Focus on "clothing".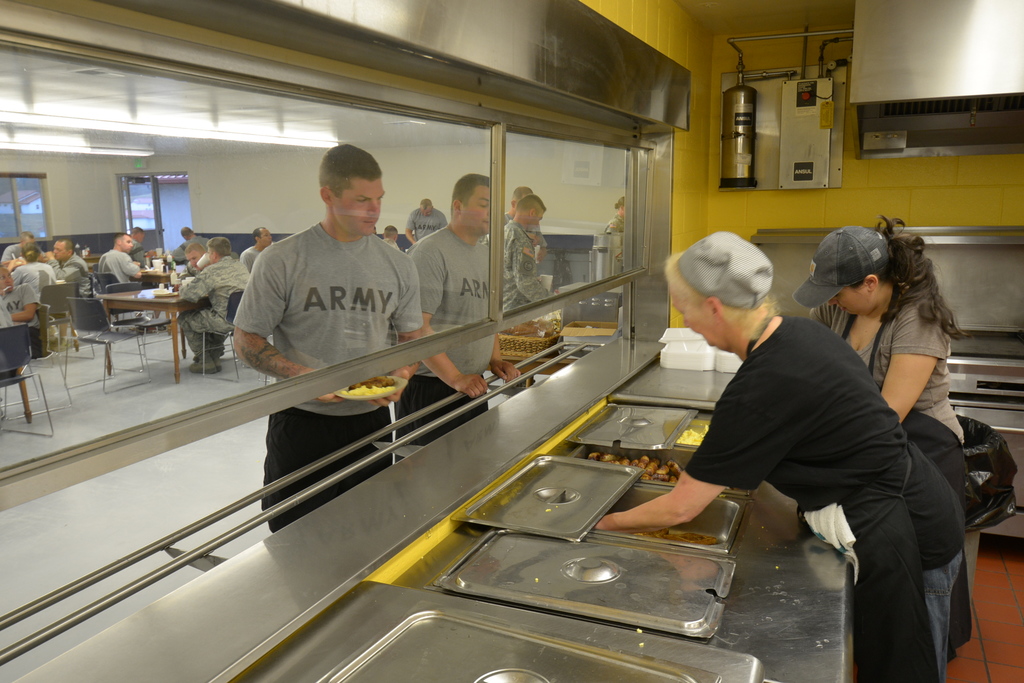
Focused at {"x1": 817, "y1": 284, "x2": 965, "y2": 508}.
